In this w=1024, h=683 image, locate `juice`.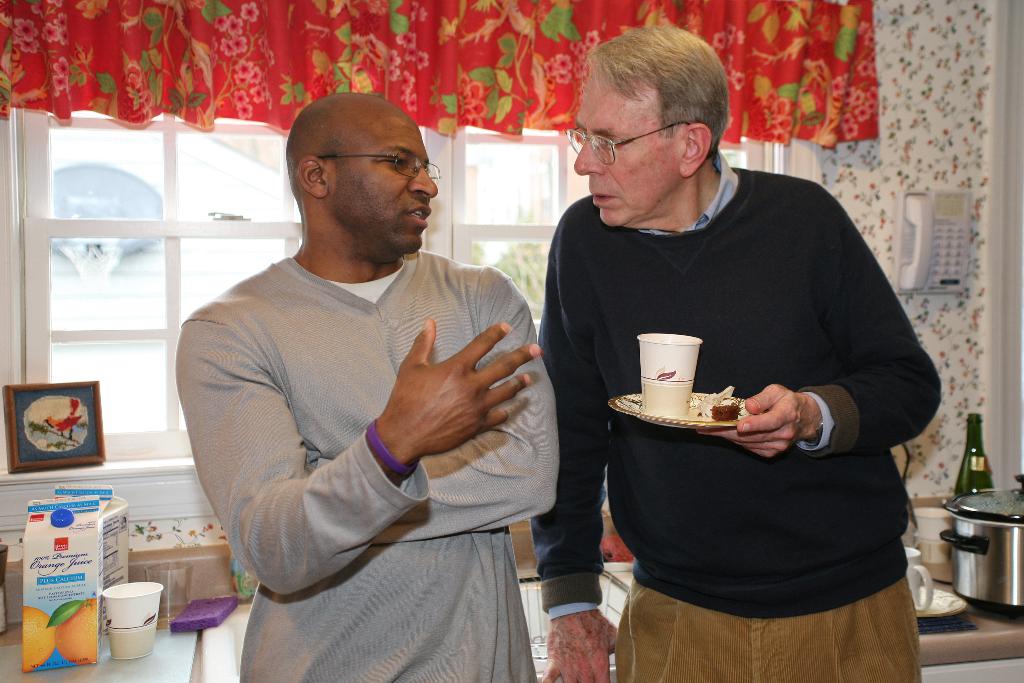
Bounding box: [20,502,102,675].
